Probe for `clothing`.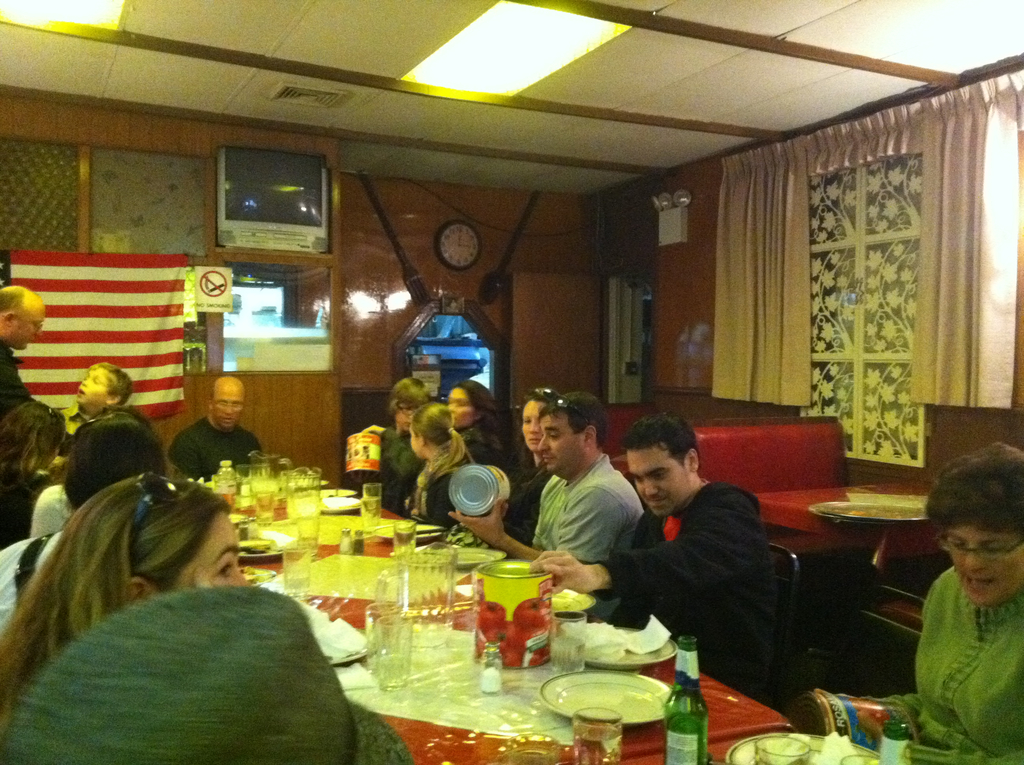
Probe result: <region>33, 474, 85, 538</region>.
